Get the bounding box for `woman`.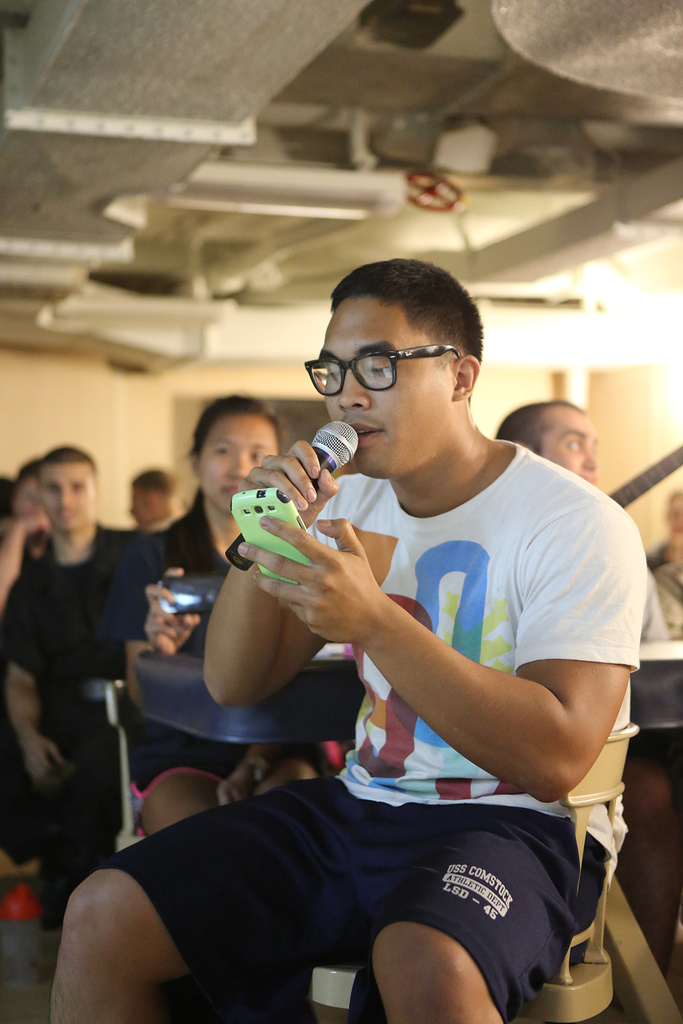
504,396,633,565.
